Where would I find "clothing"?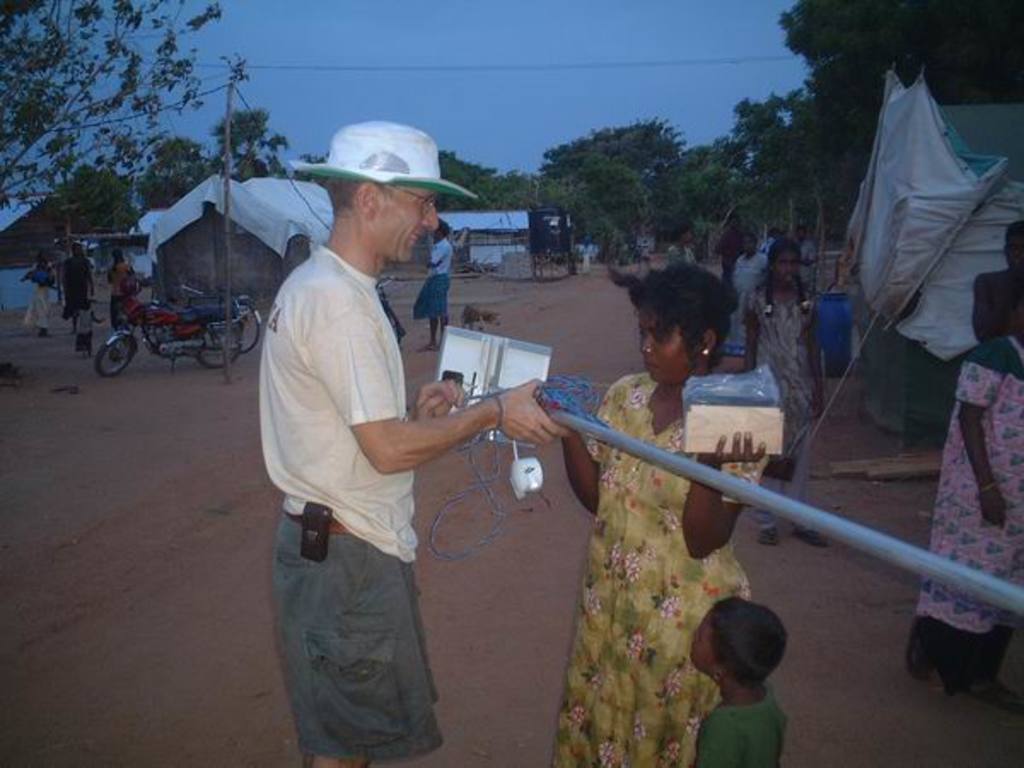
At crop(715, 222, 756, 278).
